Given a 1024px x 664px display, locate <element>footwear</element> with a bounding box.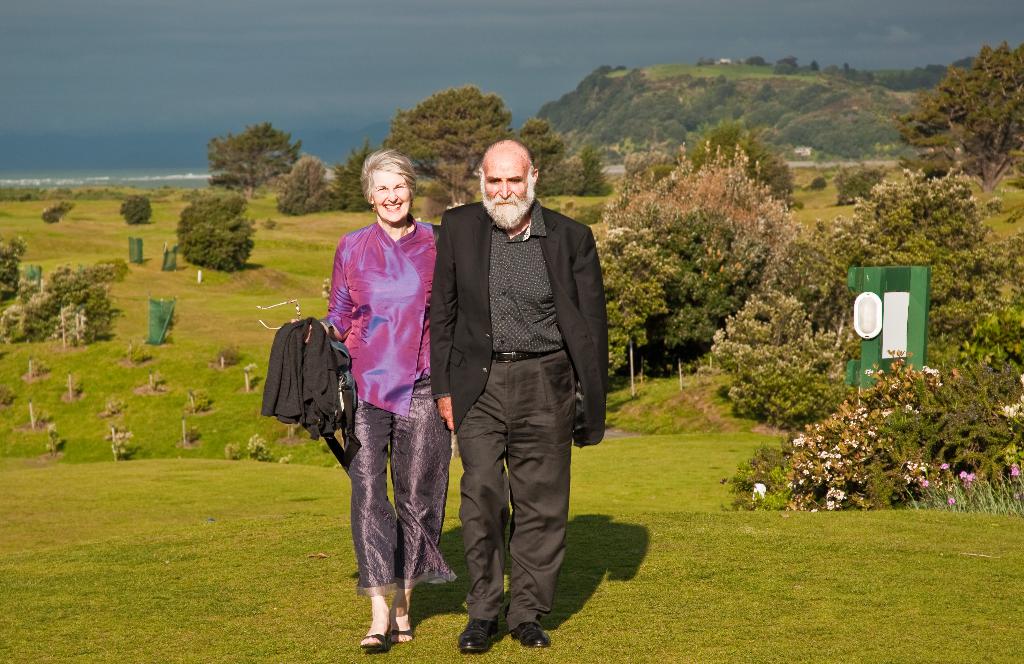
Located: 388:620:424:647.
